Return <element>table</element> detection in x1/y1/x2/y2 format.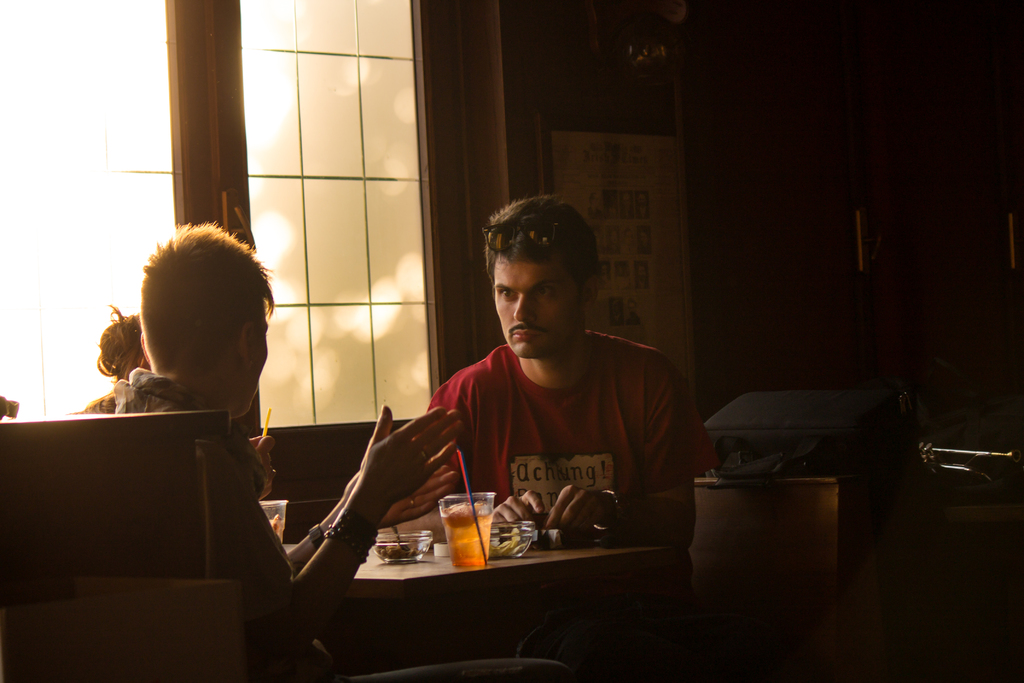
278/520/703/670.
